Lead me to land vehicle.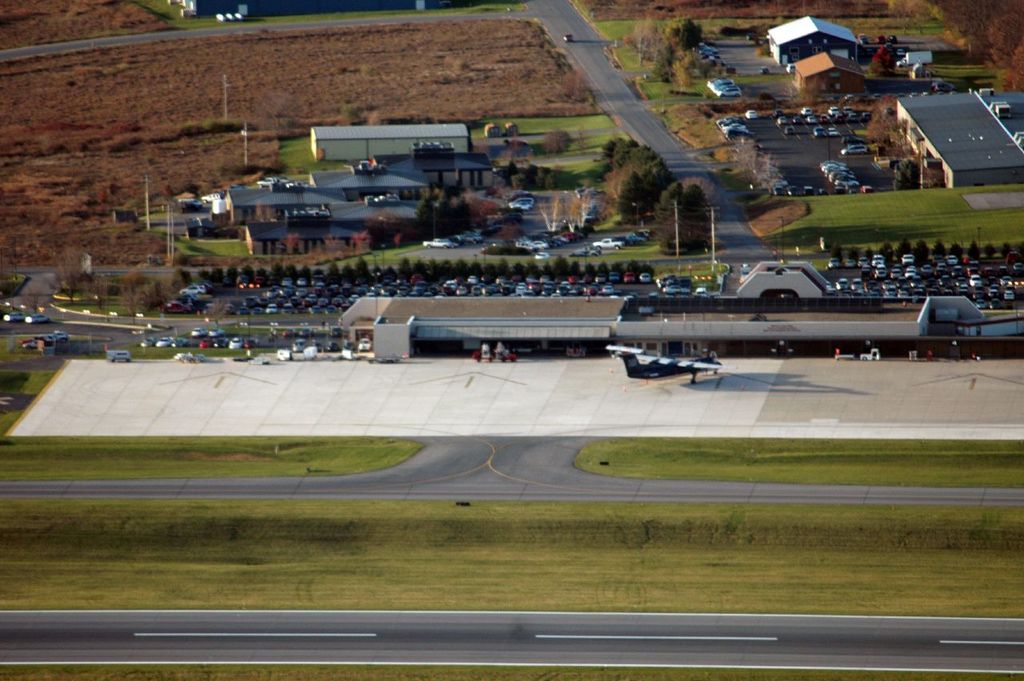
Lead to rect(792, 114, 804, 126).
